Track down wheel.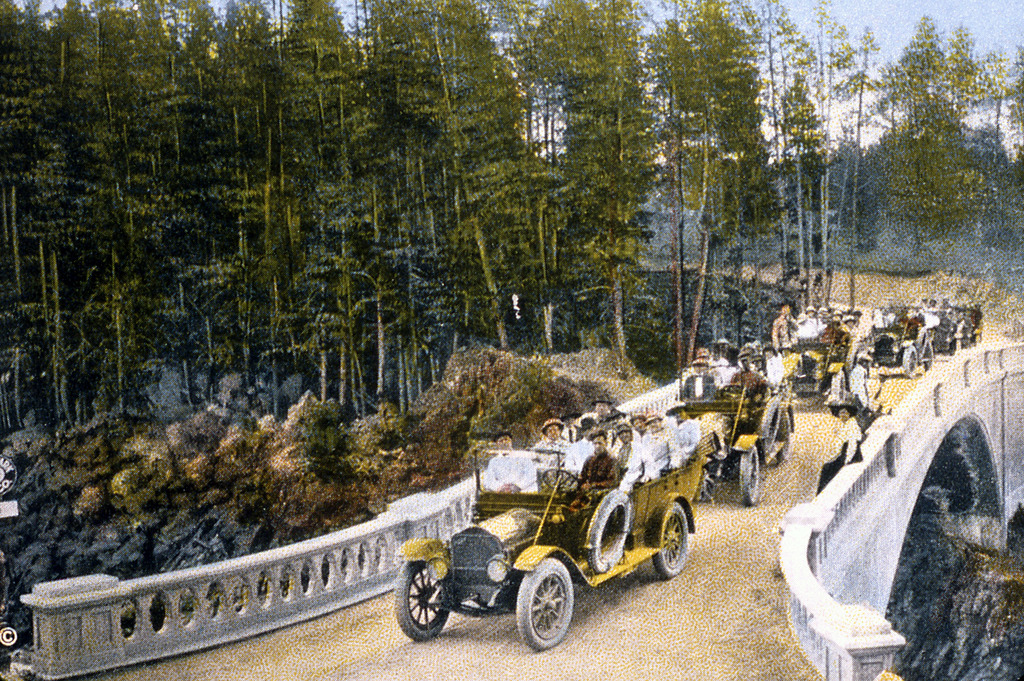
Tracked to (x1=652, y1=503, x2=687, y2=577).
